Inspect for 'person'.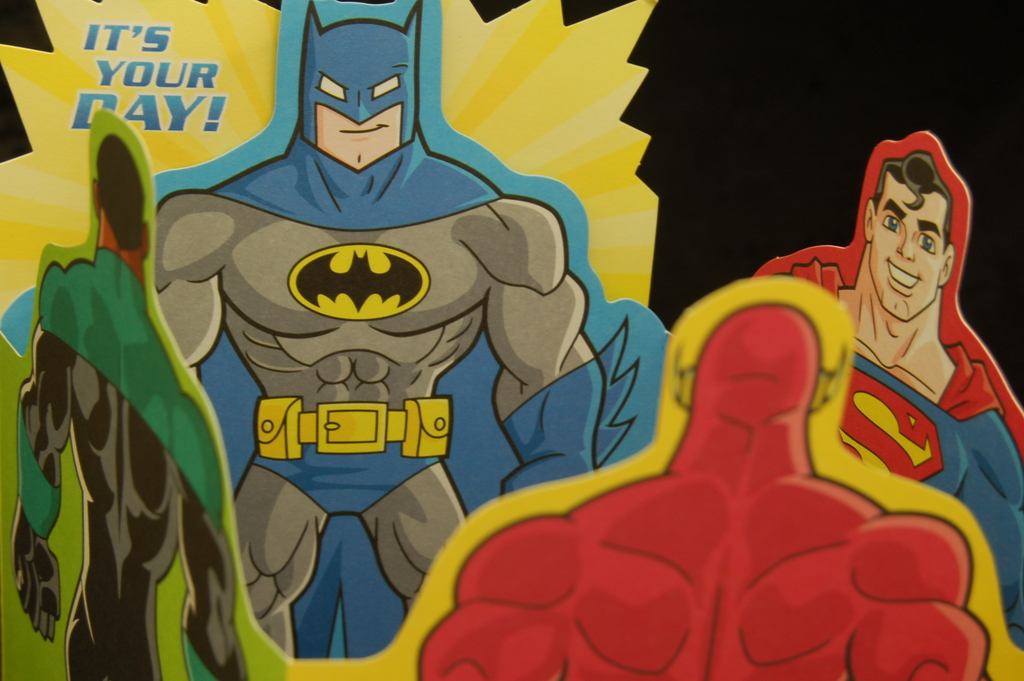
Inspection: region(753, 129, 1023, 650).
